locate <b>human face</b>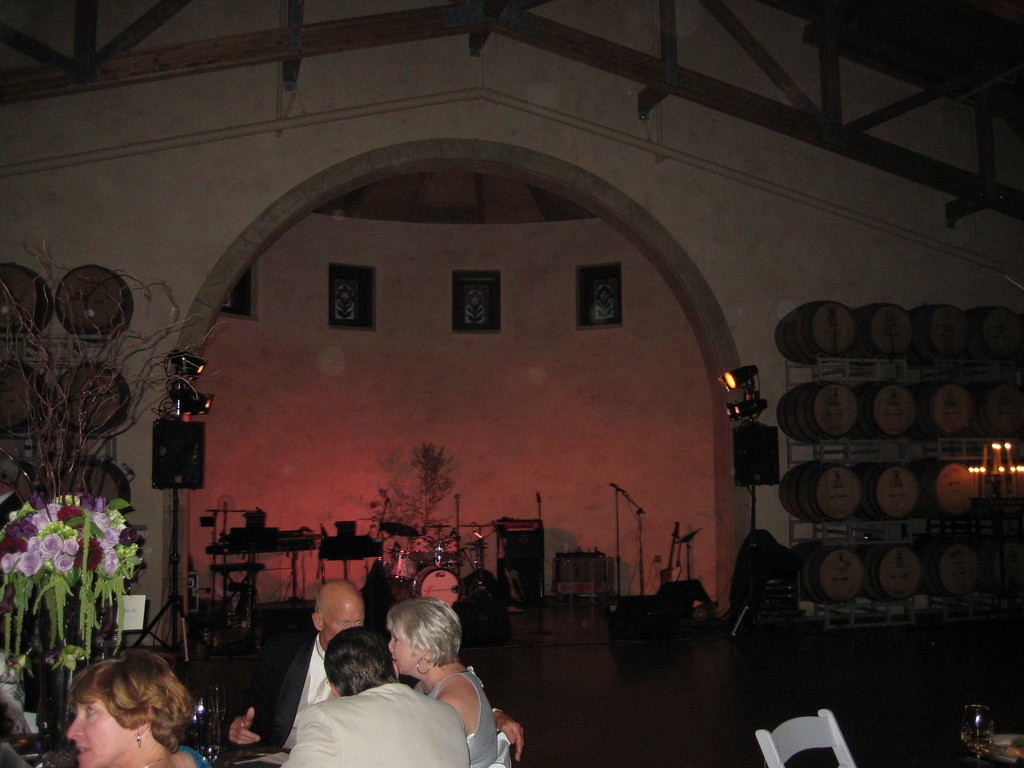
<region>386, 631, 422, 678</region>
